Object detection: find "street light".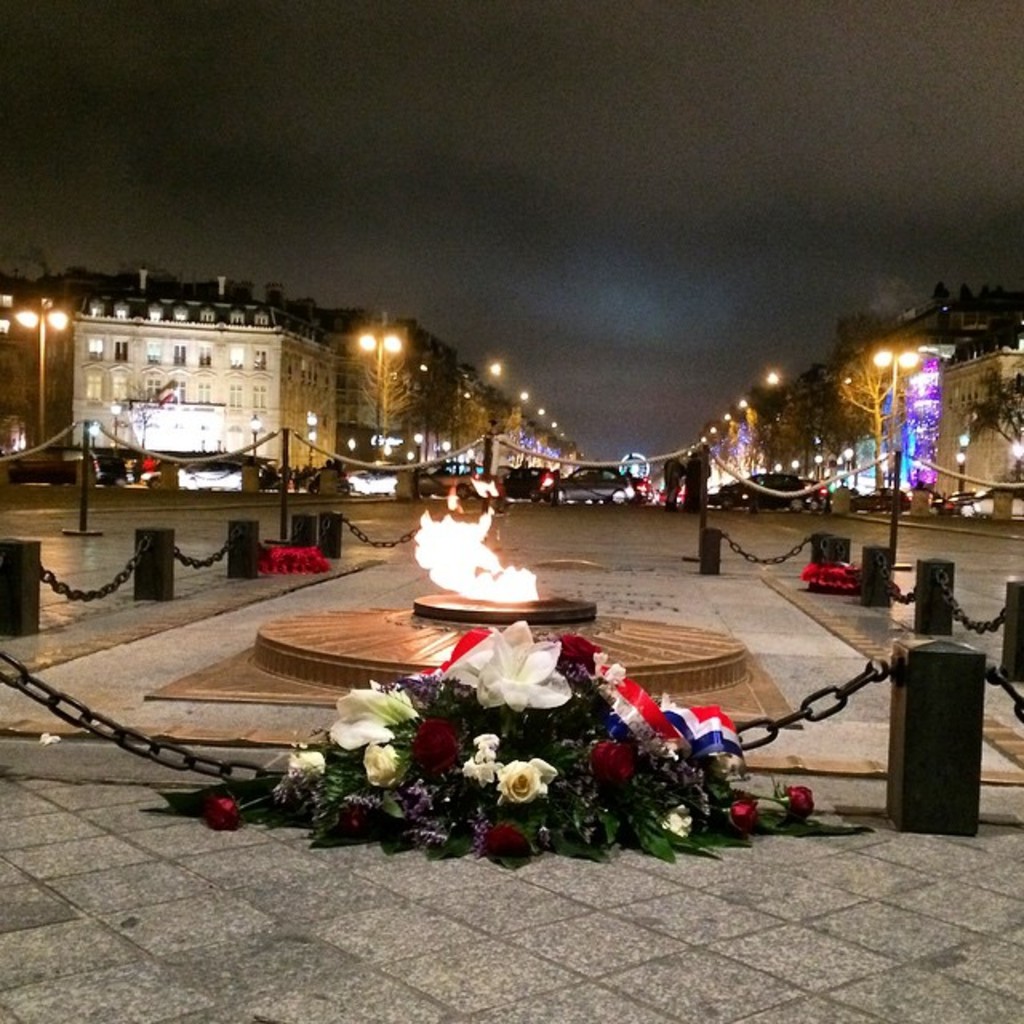
13,306,67,442.
